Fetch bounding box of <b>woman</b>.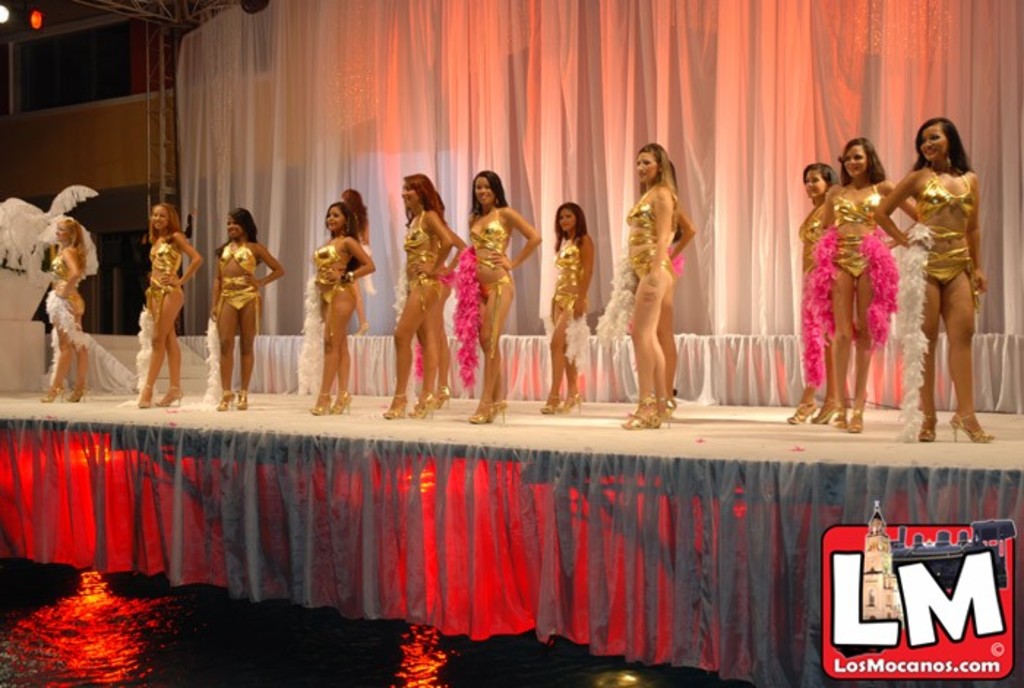
Bbox: detection(205, 205, 288, 422).
